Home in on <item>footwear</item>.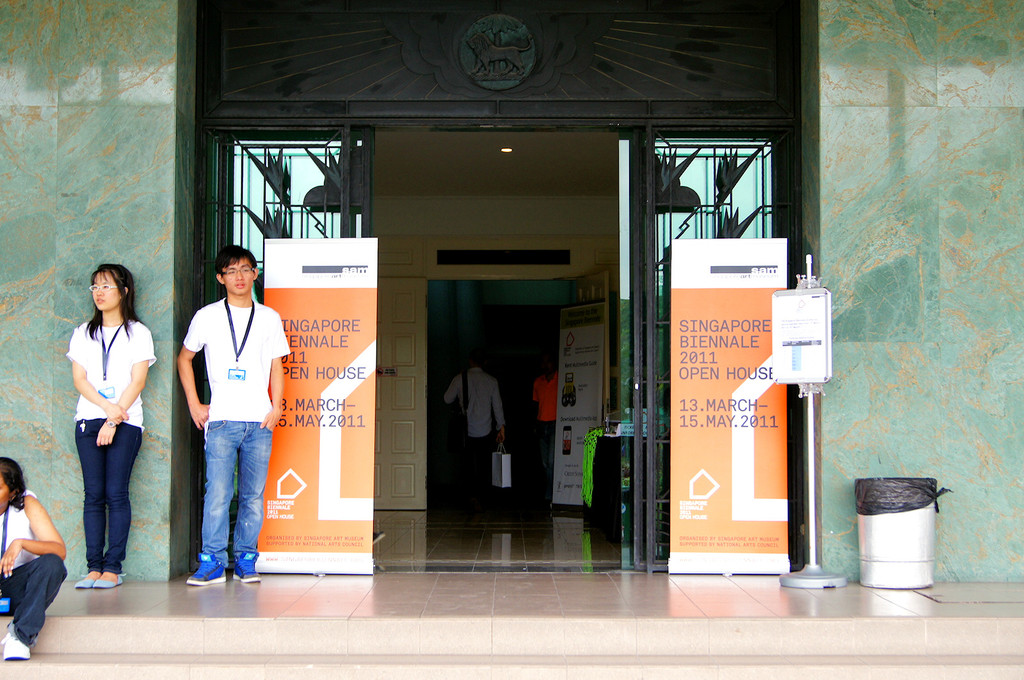
Homed in at l=230, t=551, r=262, b=586.
